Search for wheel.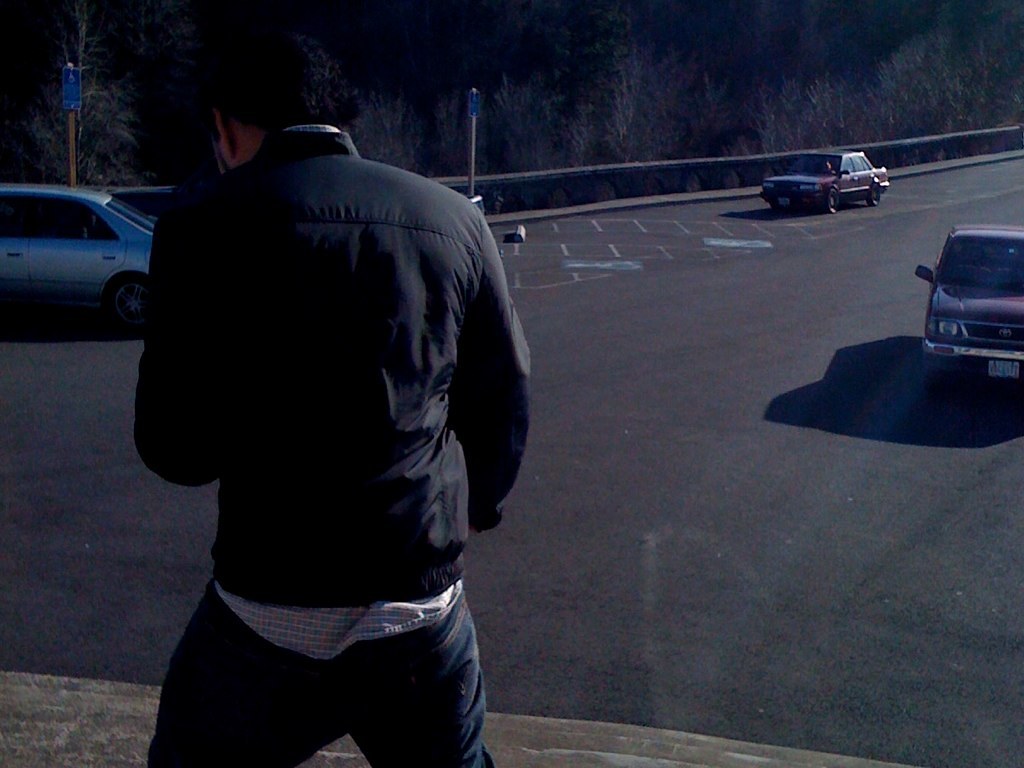
Found at 110, 276, 148, 319.
